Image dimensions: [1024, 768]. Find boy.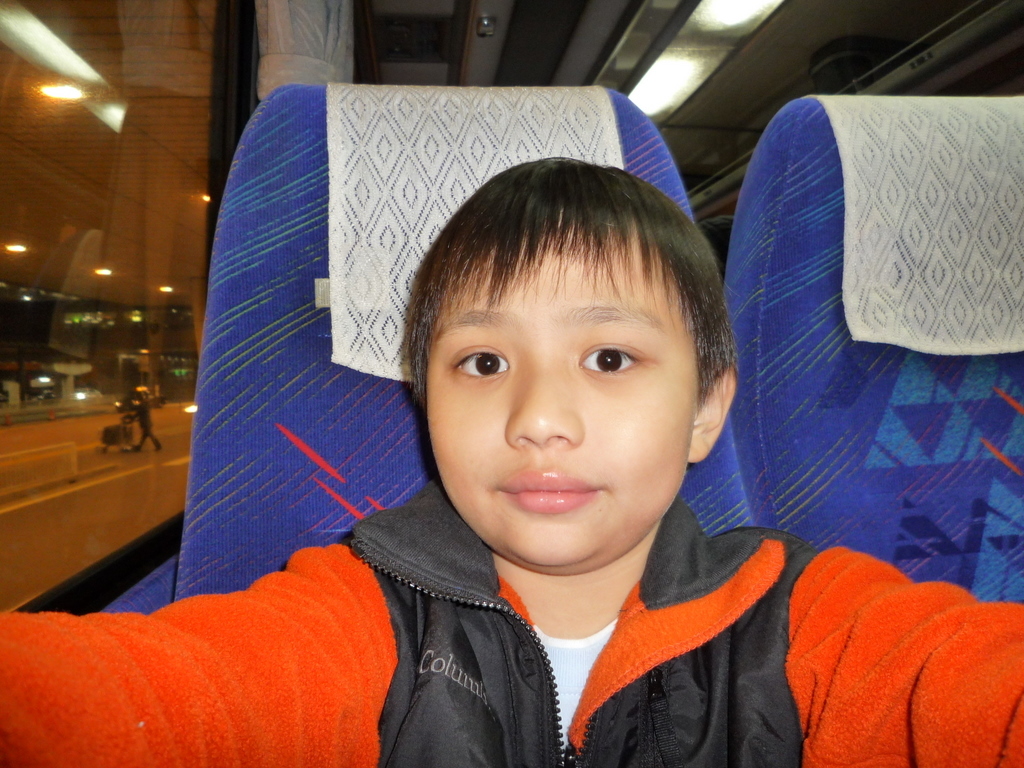
(x1=0, y1=156, x2=1023, y2=767).
